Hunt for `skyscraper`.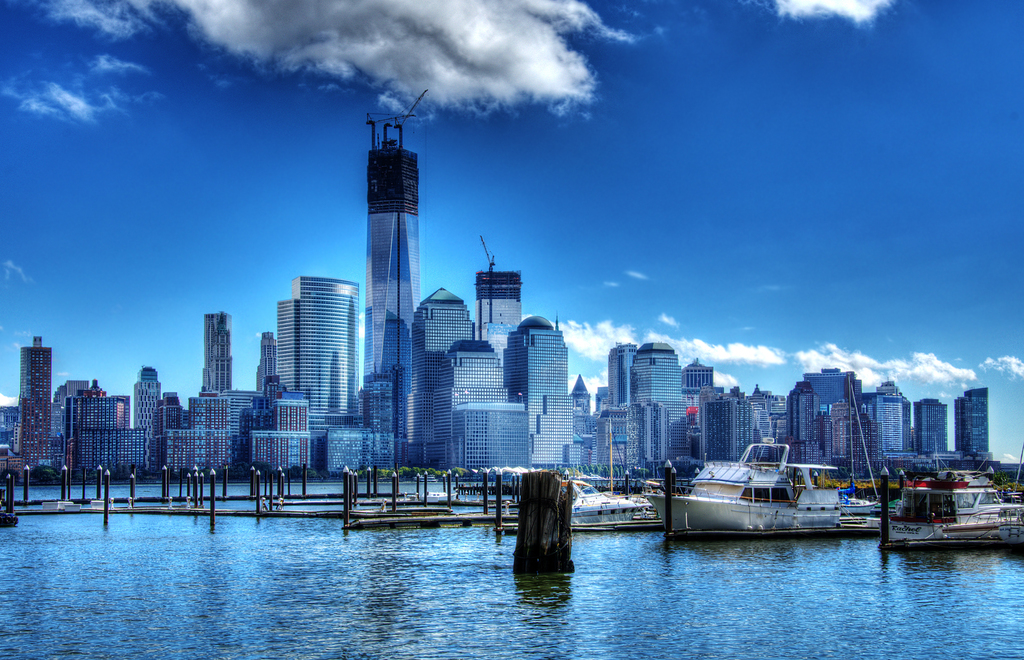
Hunted down at bbox=[634, 342, 694, 447].
